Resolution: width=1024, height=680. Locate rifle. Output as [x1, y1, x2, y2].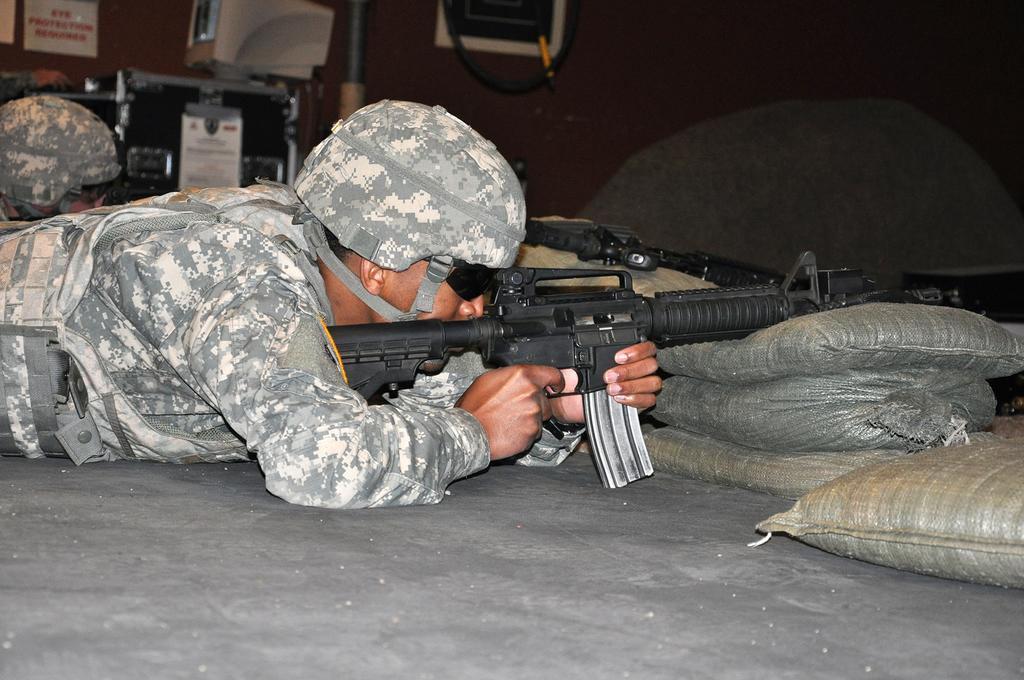
[320, 233, 899, 491].
